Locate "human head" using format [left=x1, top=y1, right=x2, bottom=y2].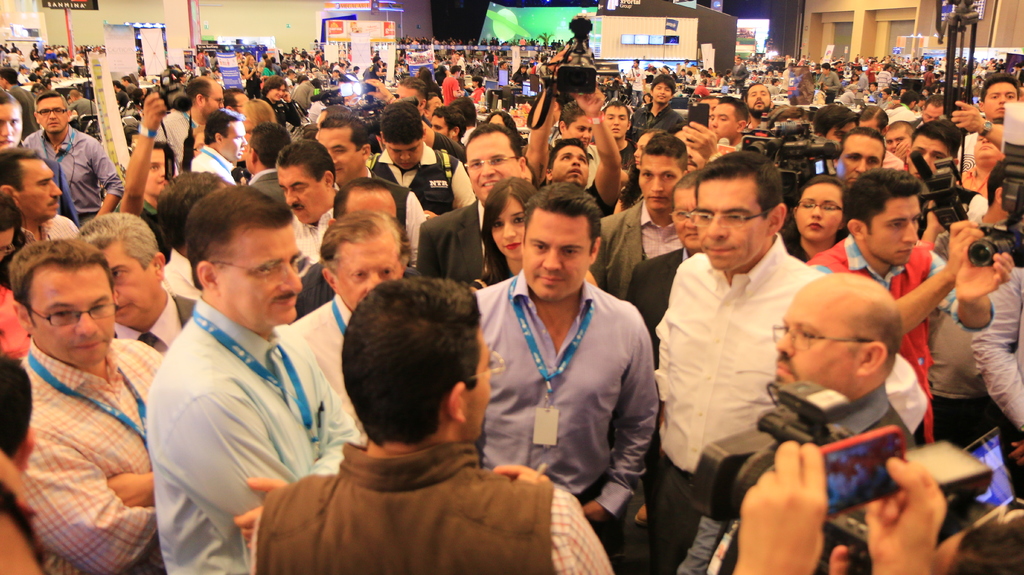
[left=224, top=89, right=243, bottom=108].
